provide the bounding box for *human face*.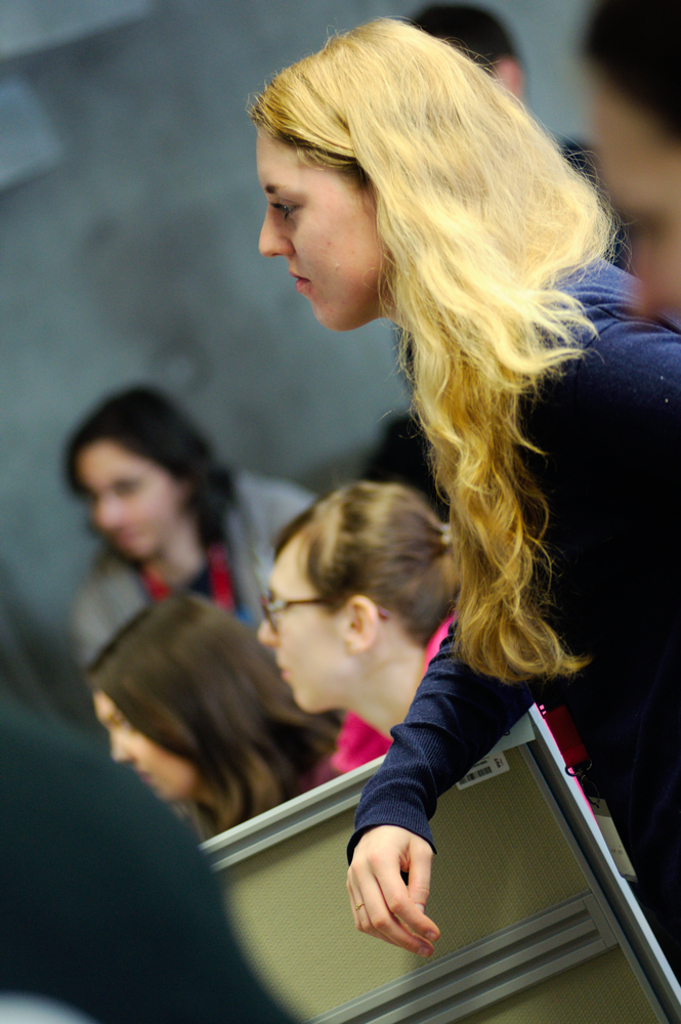
<region>81, 443, 178, 556</region>.
